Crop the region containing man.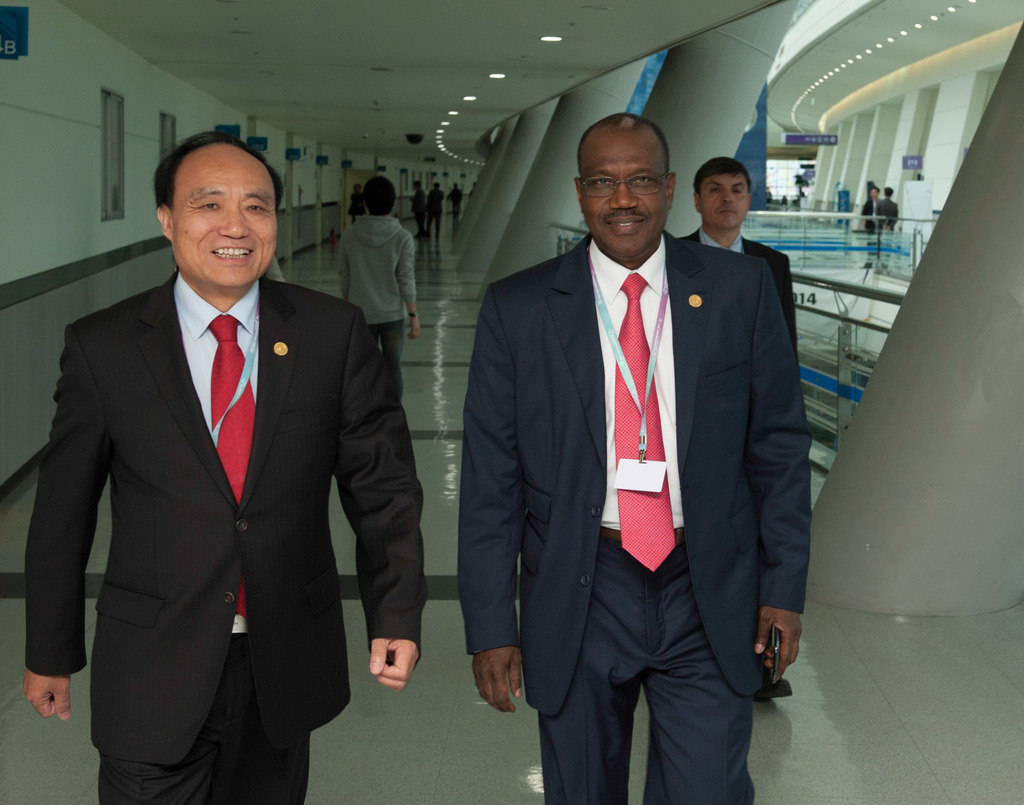
Crop region: 20, 104, 389, 804.
